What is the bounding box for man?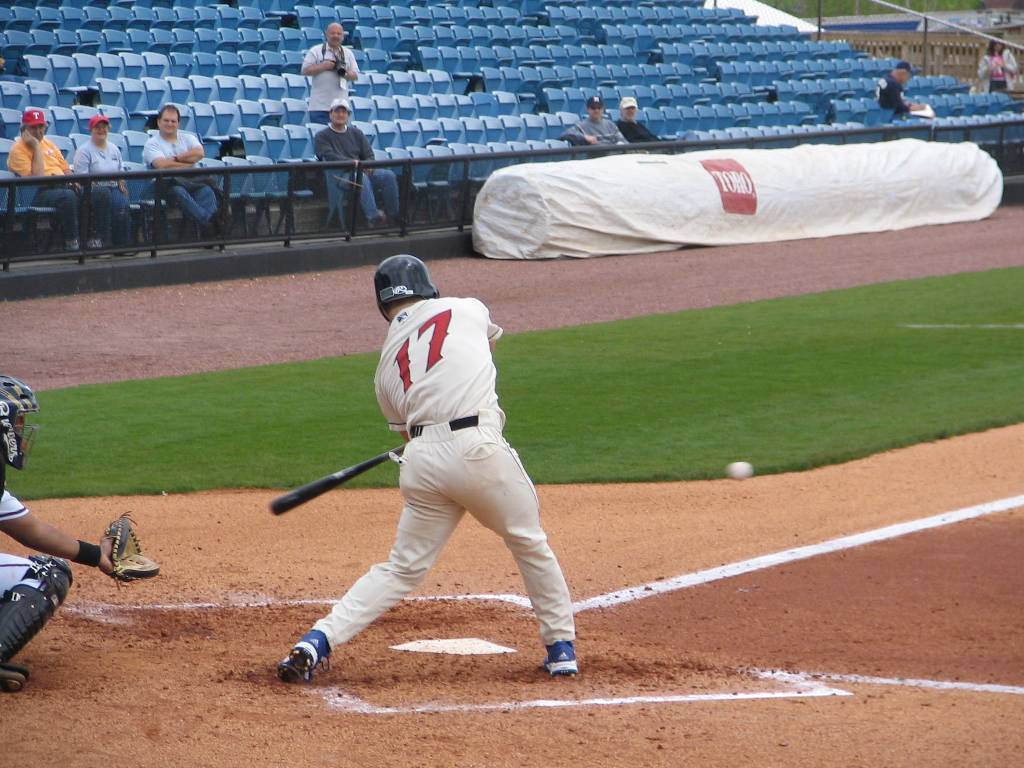
box(143, 105, 228, 241).
